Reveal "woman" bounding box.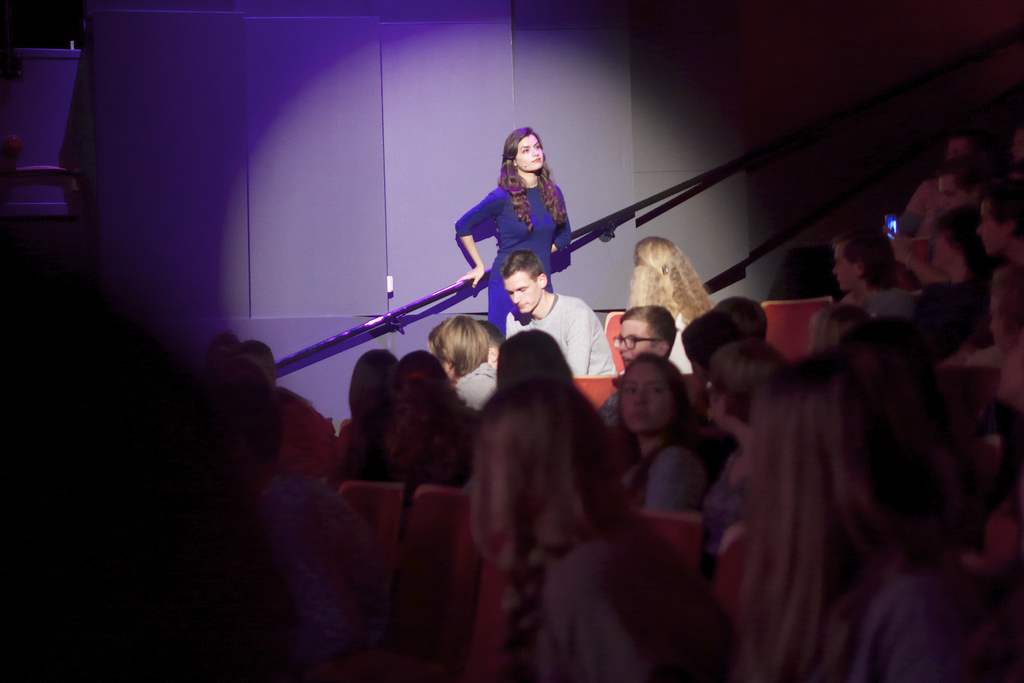
Revealed: 386:349:480:494.
